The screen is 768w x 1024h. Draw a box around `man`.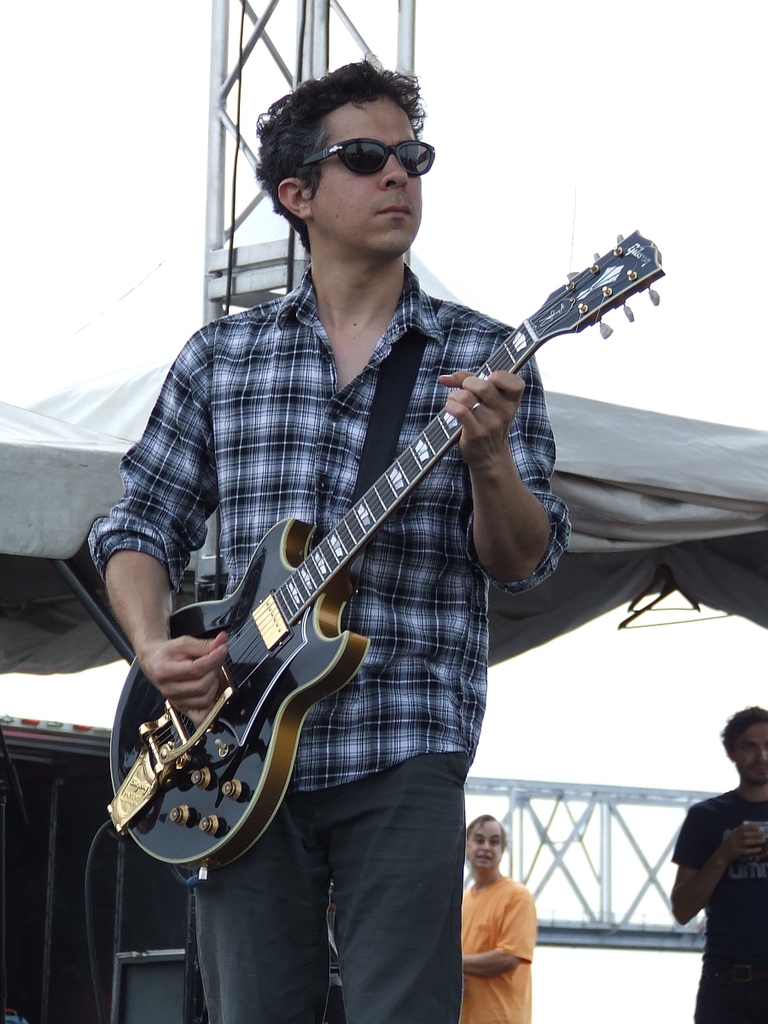
[x1=463, y1=803, x2=536, y2=1023].
